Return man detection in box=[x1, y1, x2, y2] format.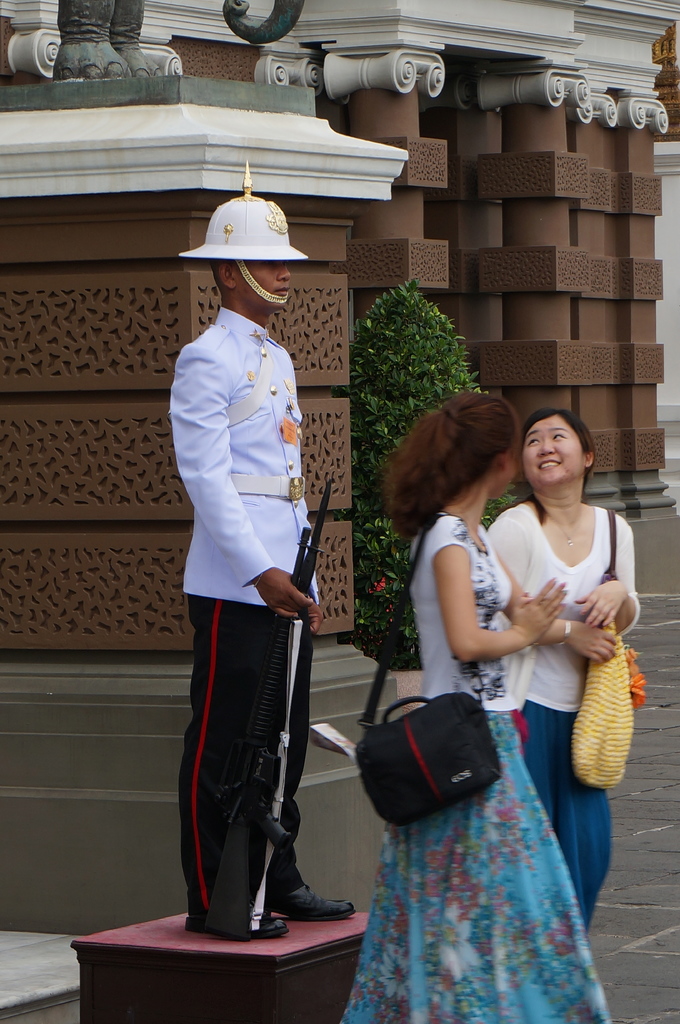
box=[166, 195, 334, 938].
